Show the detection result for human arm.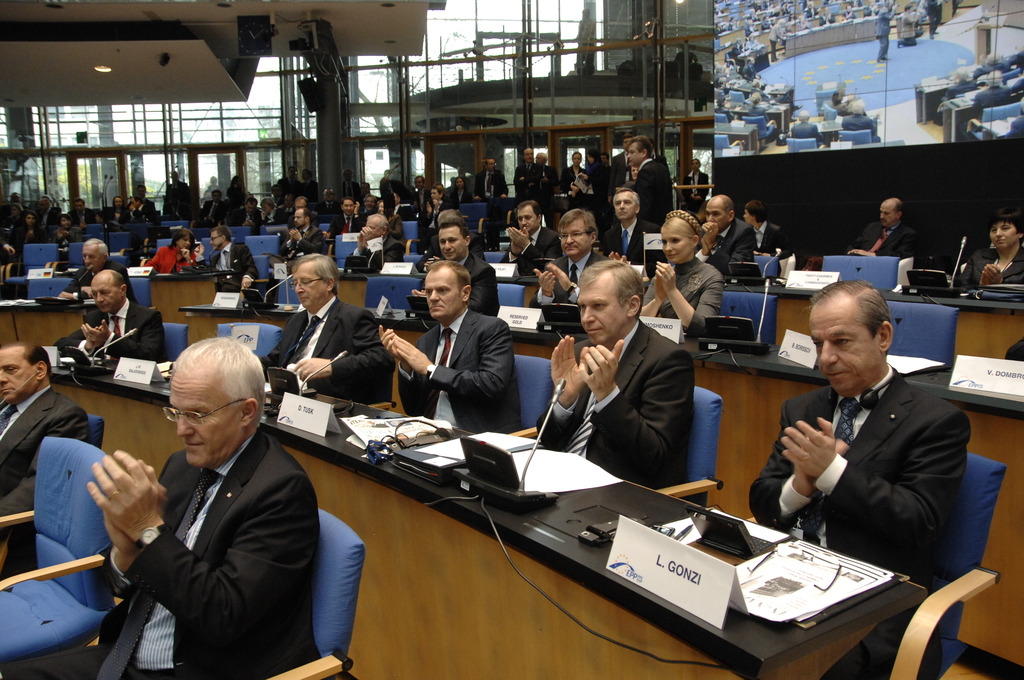
59, 270, 92, 302.
